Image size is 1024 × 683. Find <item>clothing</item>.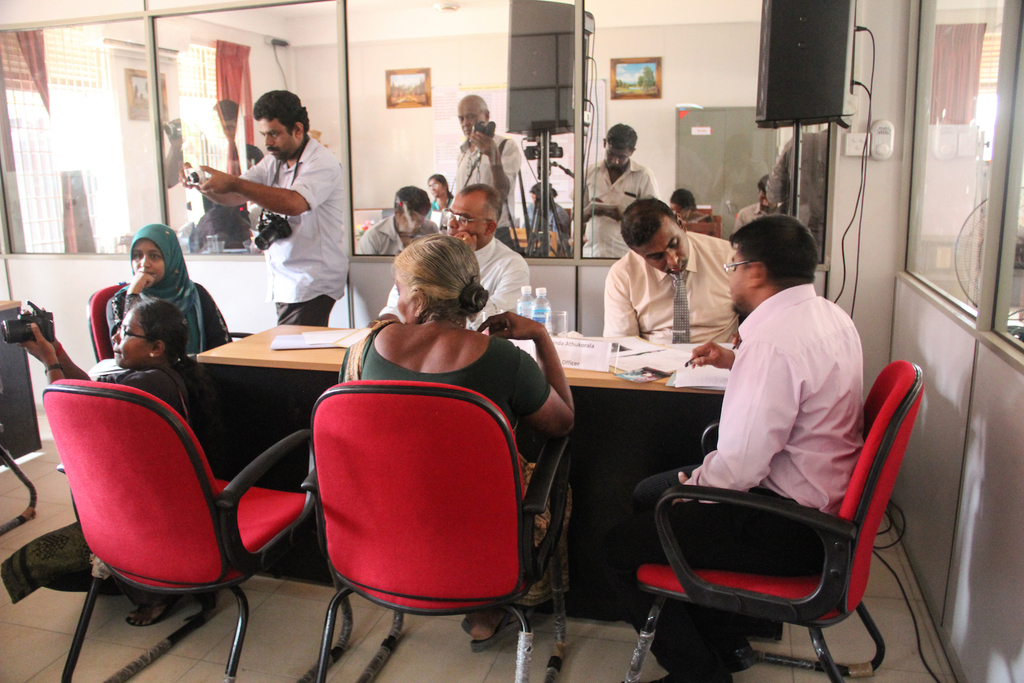
[left=442, top=117, right=533, bottom=200].
